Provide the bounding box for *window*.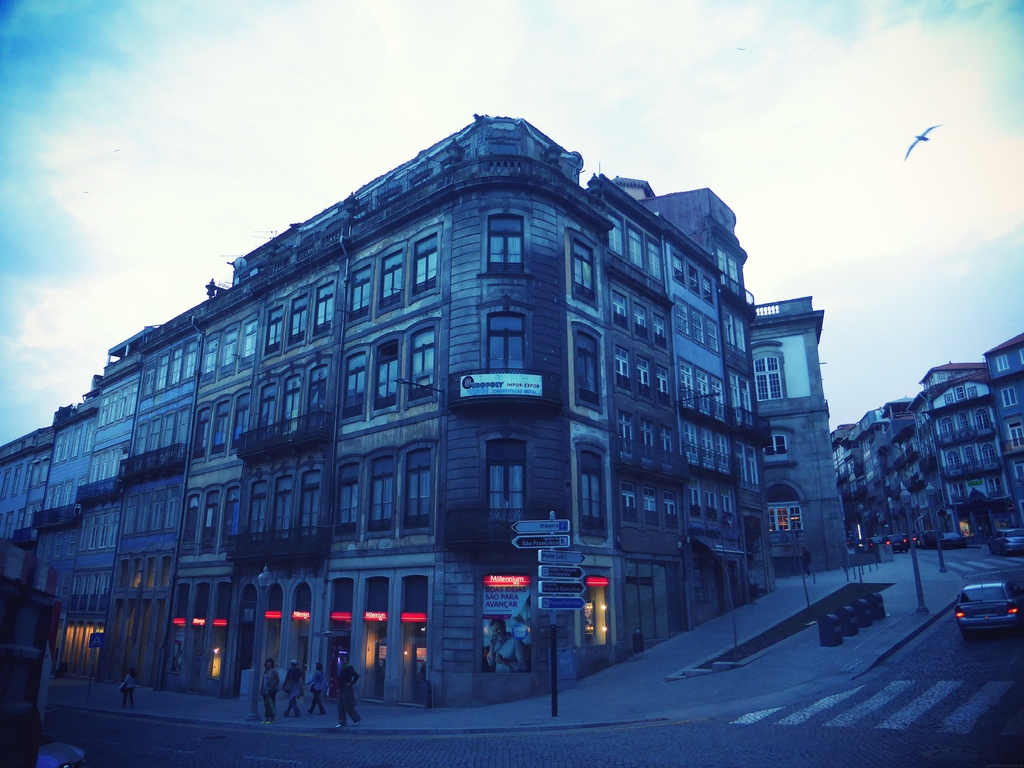
box(477, 303, 530, 377).
